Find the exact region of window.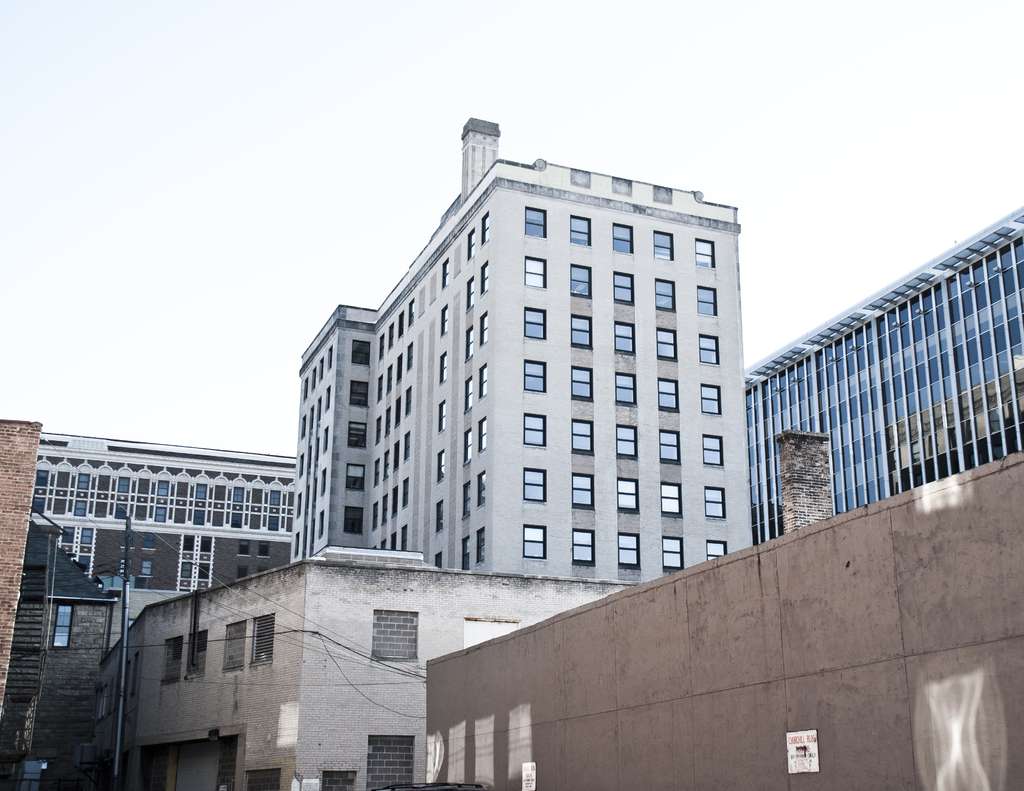
Exact region: select_region(31, 498, 47, 514).
